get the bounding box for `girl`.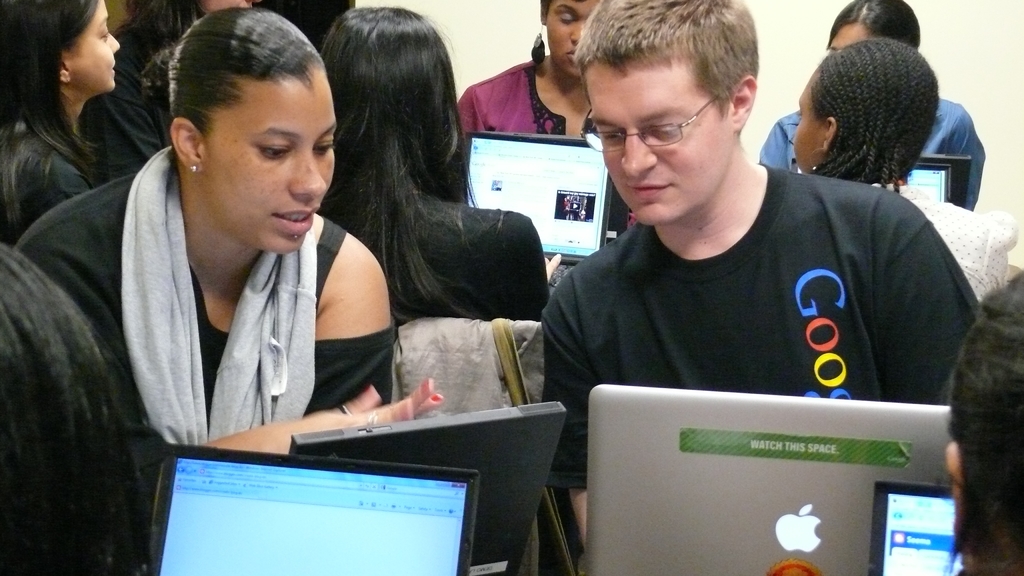
x1=314 y1=0 x2=552 y2=312.
